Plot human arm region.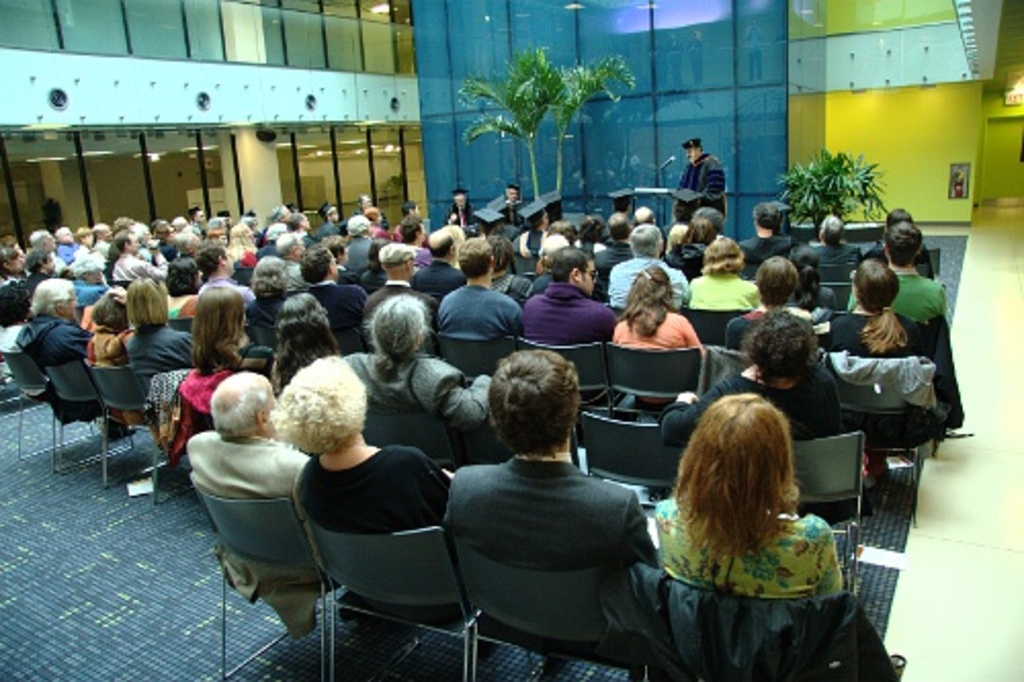
Plotted at [left=412, top=221, right=467, bottom=266].
